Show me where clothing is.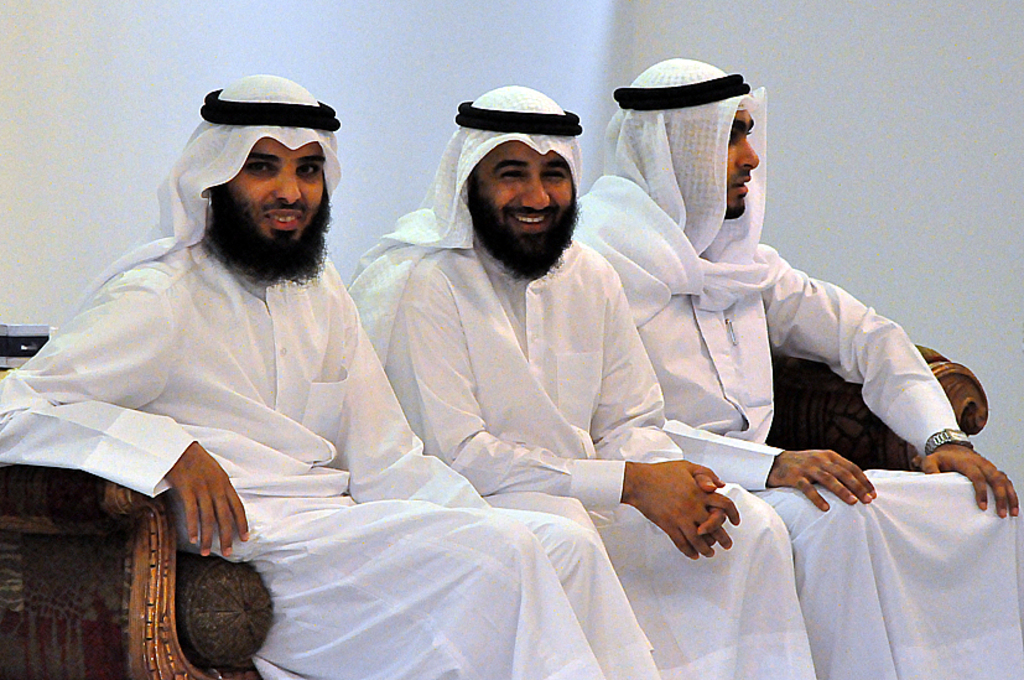
clothing is at [left=576, top=59, right=1023, bottom=679].
